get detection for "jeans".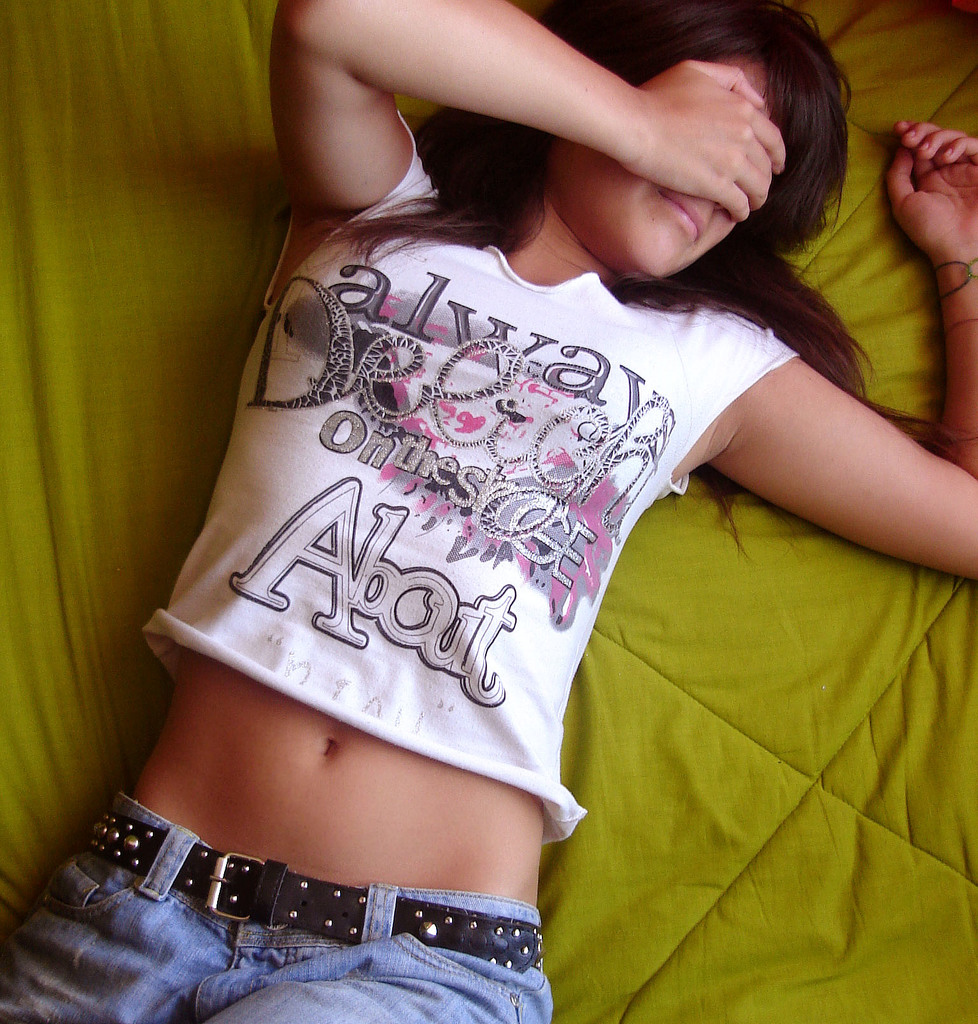
Detection: 20/819/572/1011.
